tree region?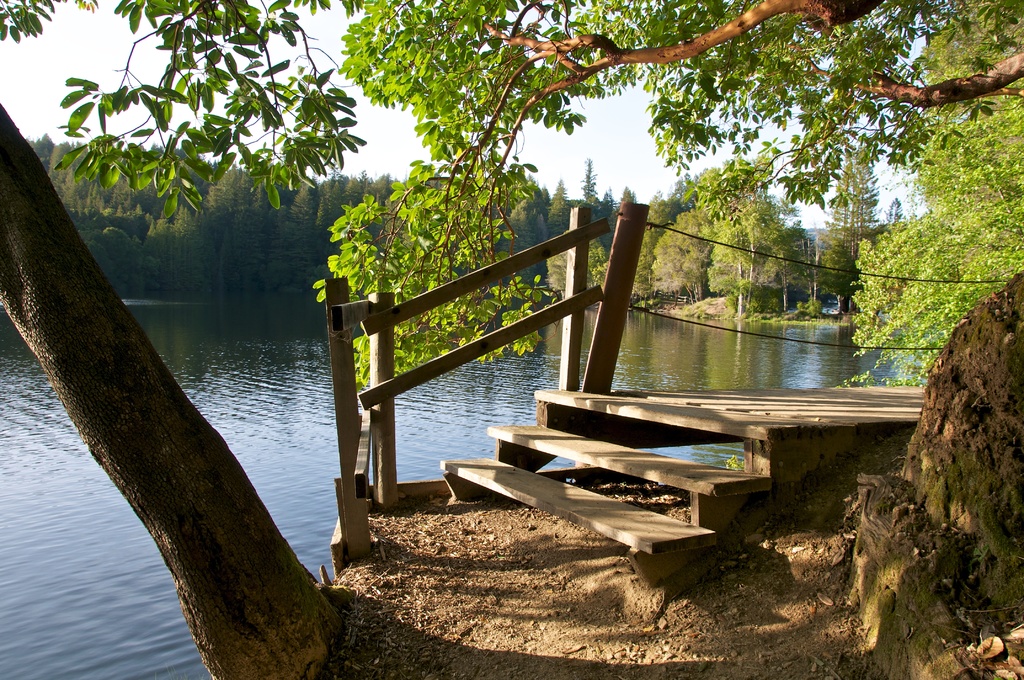
(left=836, top=1, right=1023, bottom=390)
